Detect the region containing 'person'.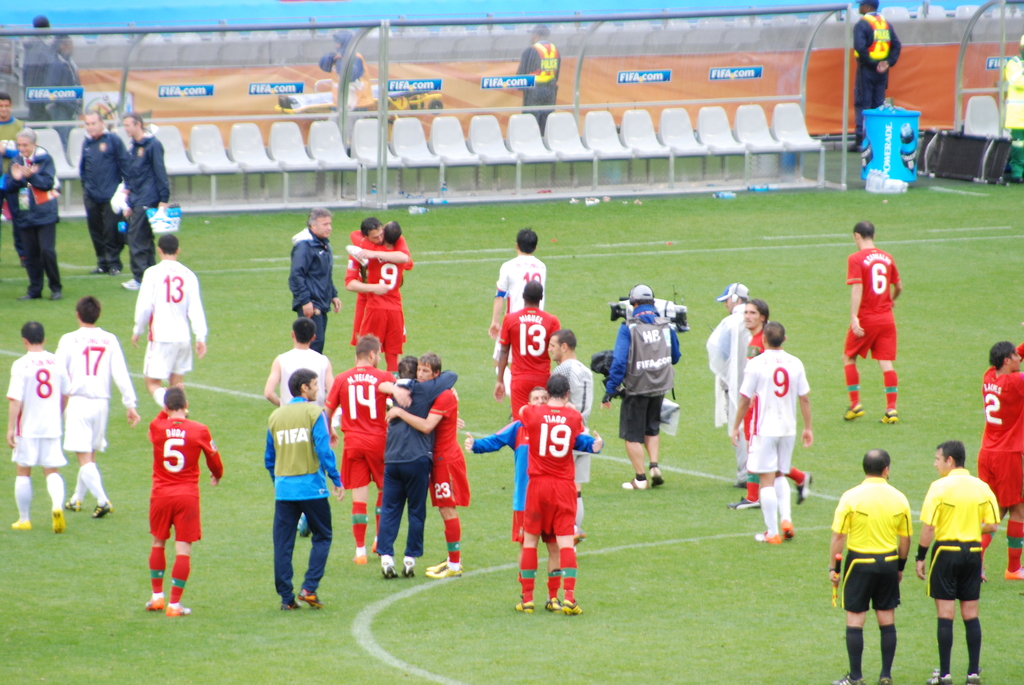
{"x1": 0, "y1": 96, "x2": 24, "y2": 186}.
